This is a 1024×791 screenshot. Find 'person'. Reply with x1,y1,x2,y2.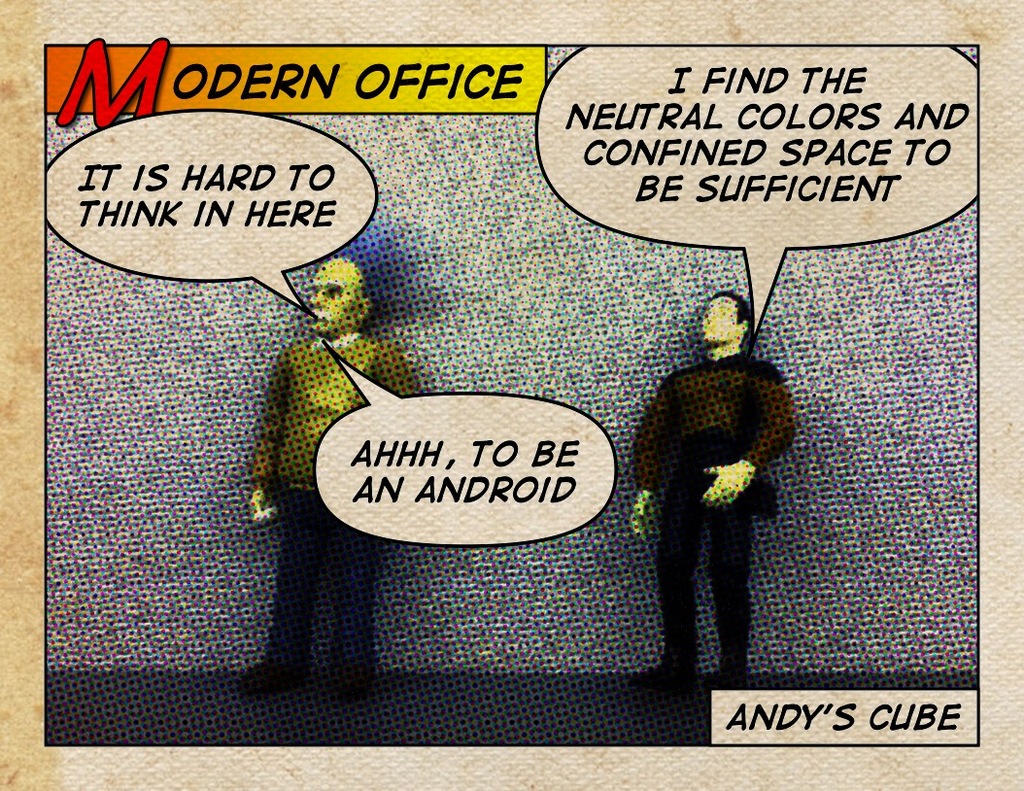
653,273,801,686.
